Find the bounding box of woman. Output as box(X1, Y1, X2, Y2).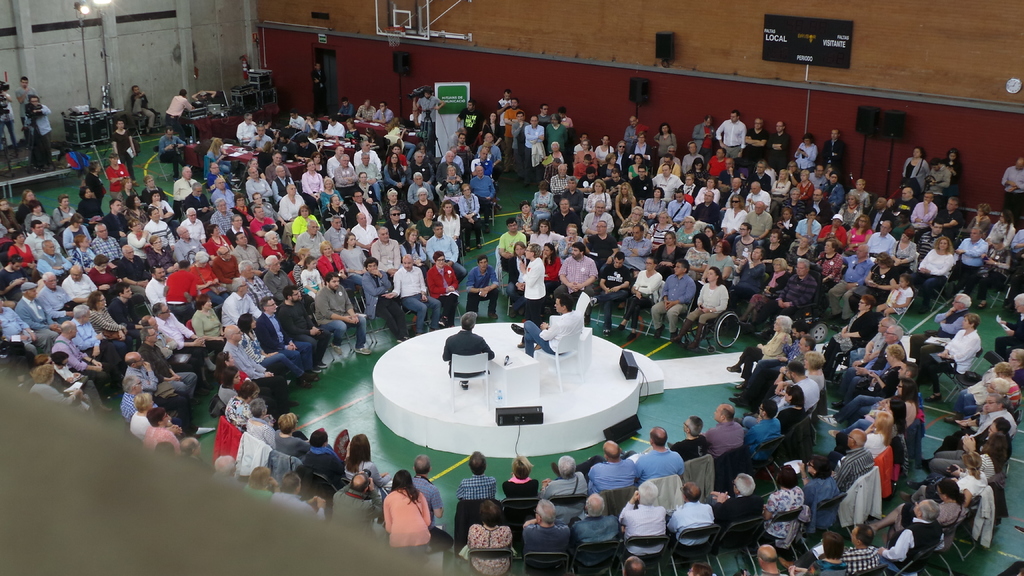
box(118, 175, 141, 201).
